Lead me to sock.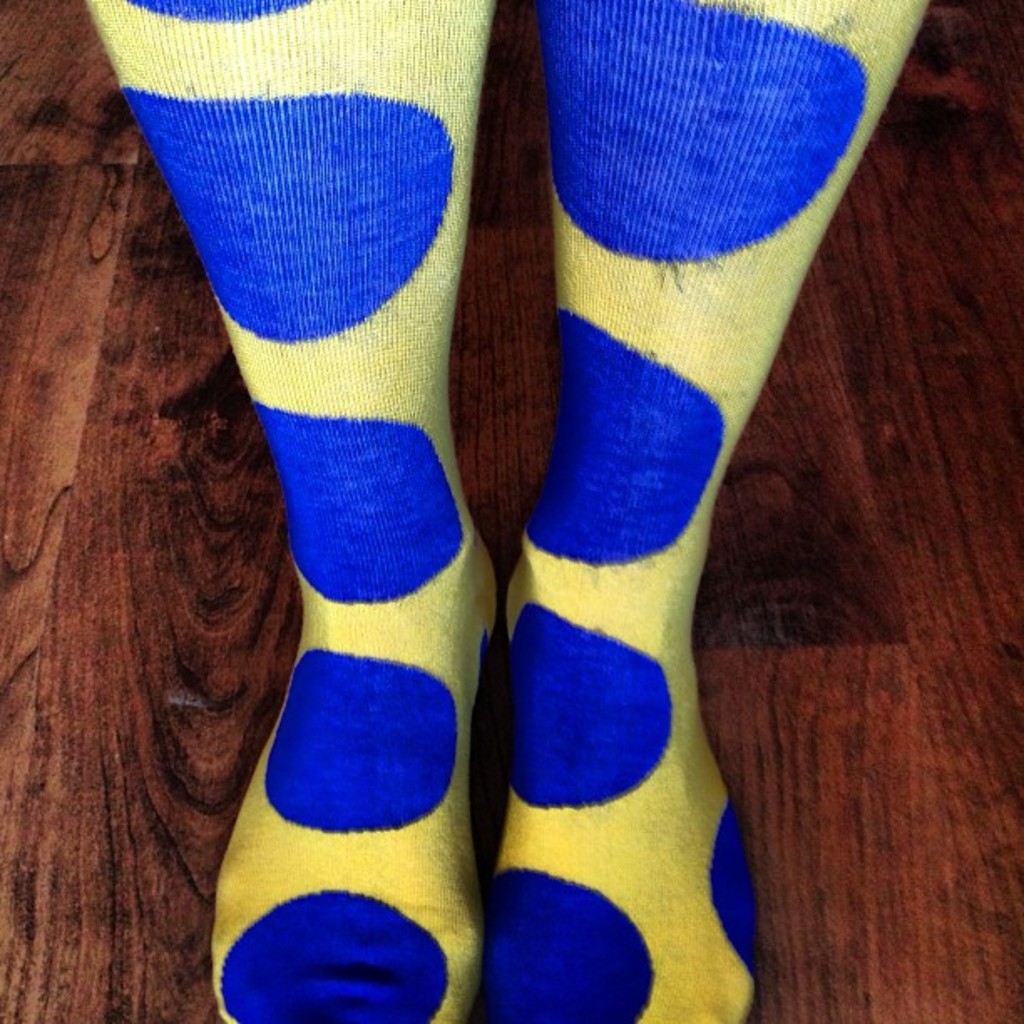
Lead to <box>487,0,932,1022</box>.
